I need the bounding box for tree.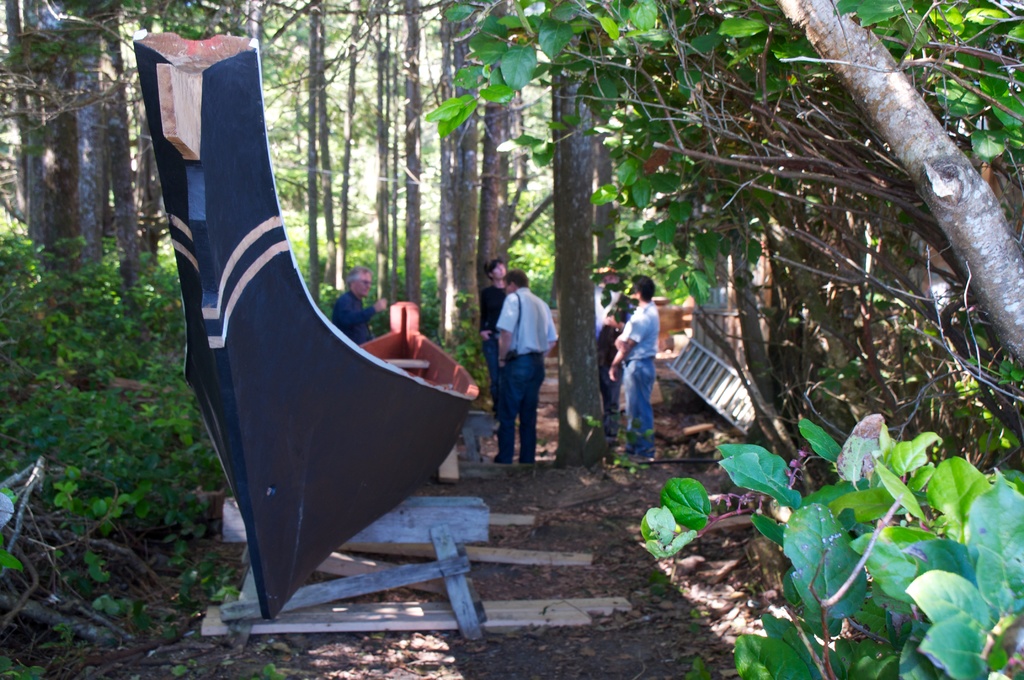
Here it is: 17/0/142/316.
